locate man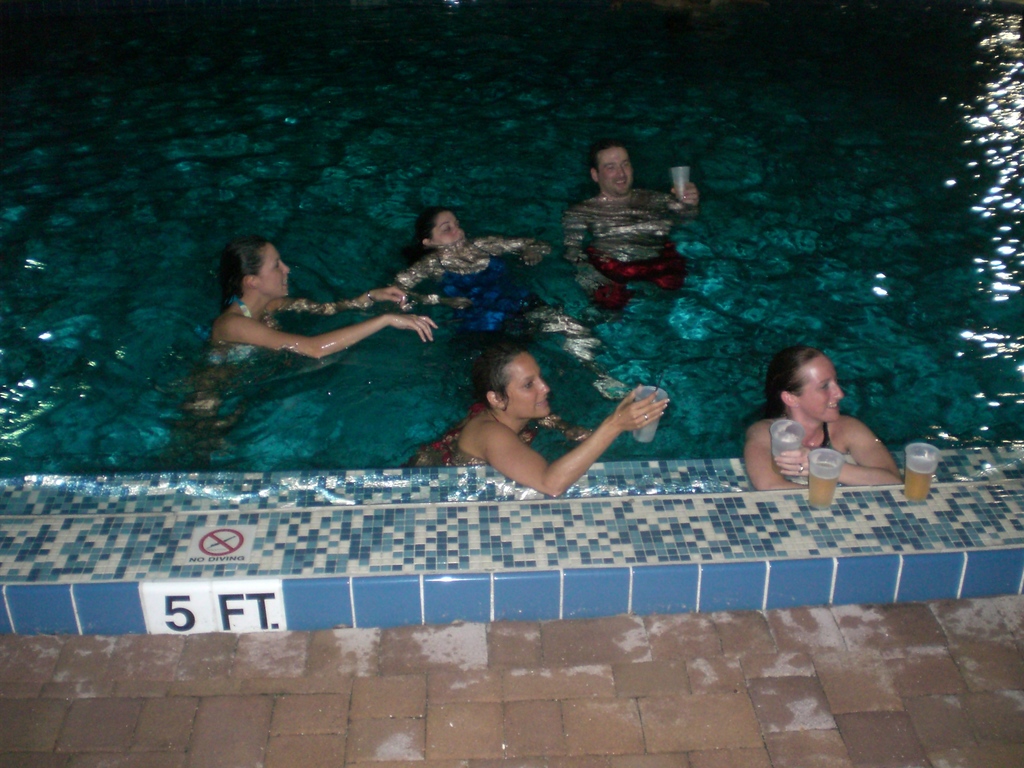
562,140,702,312
